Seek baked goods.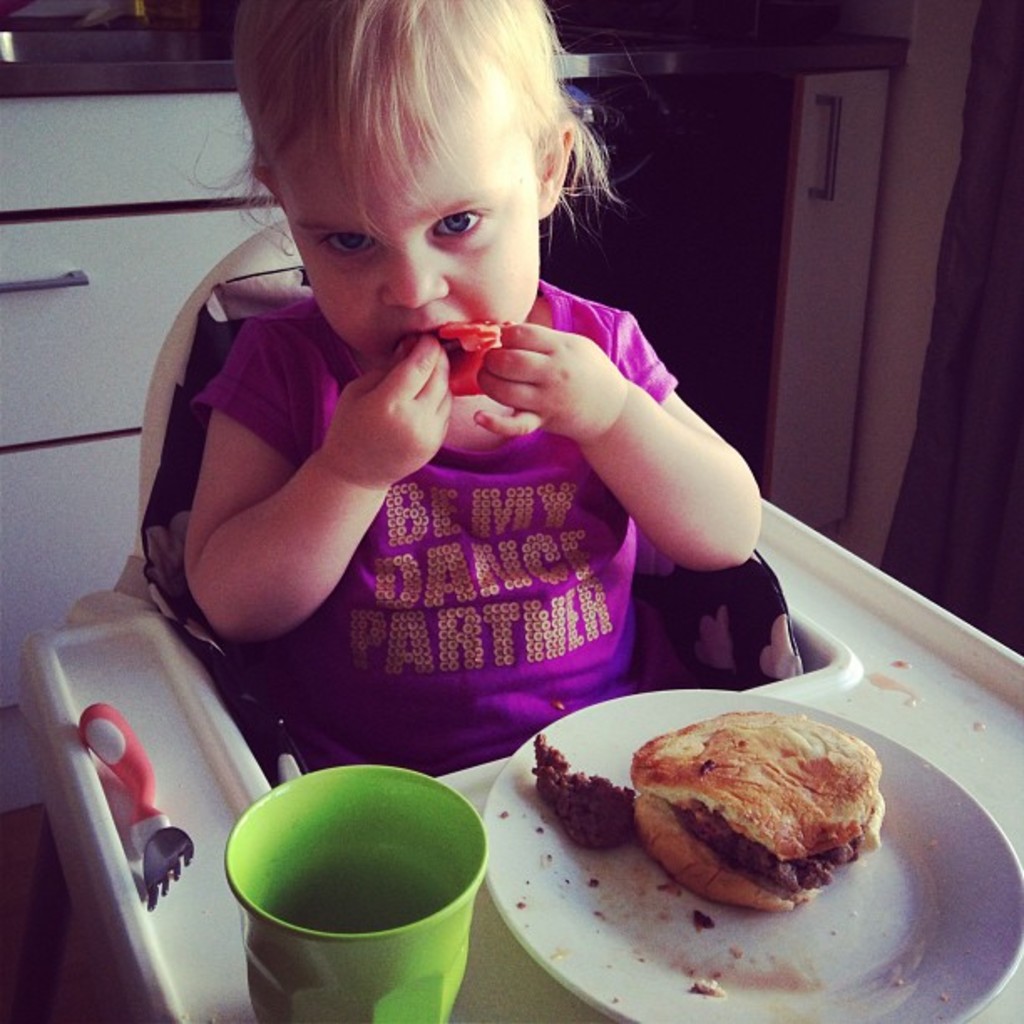
region(627, 706, 873, 915).
